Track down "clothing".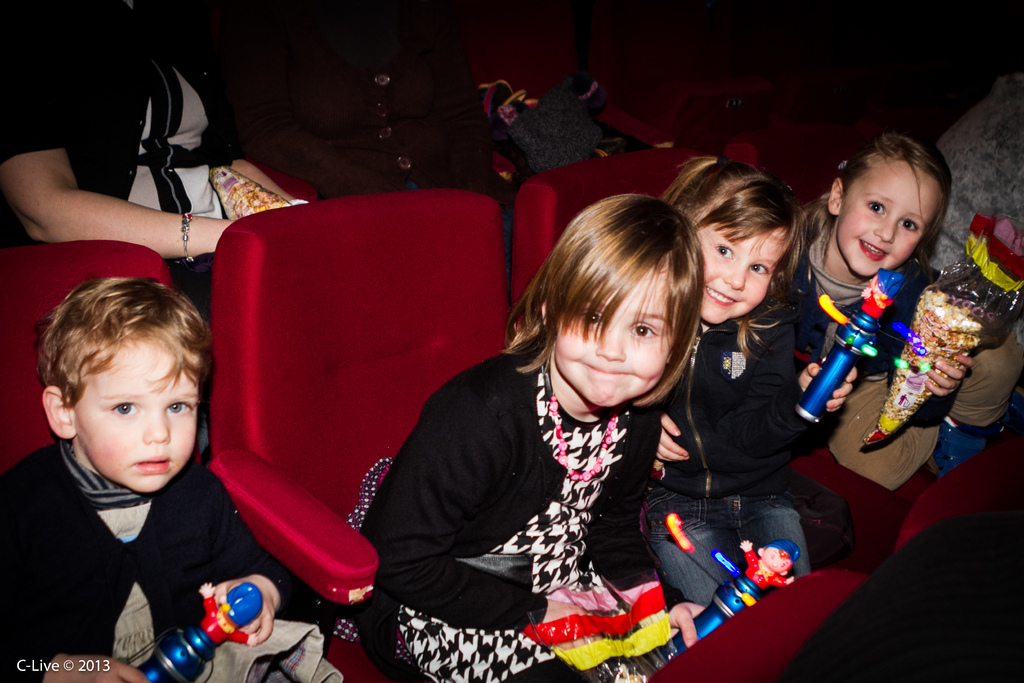
Tracked to (x1=750, y1=234, x2=932, y2=490).
